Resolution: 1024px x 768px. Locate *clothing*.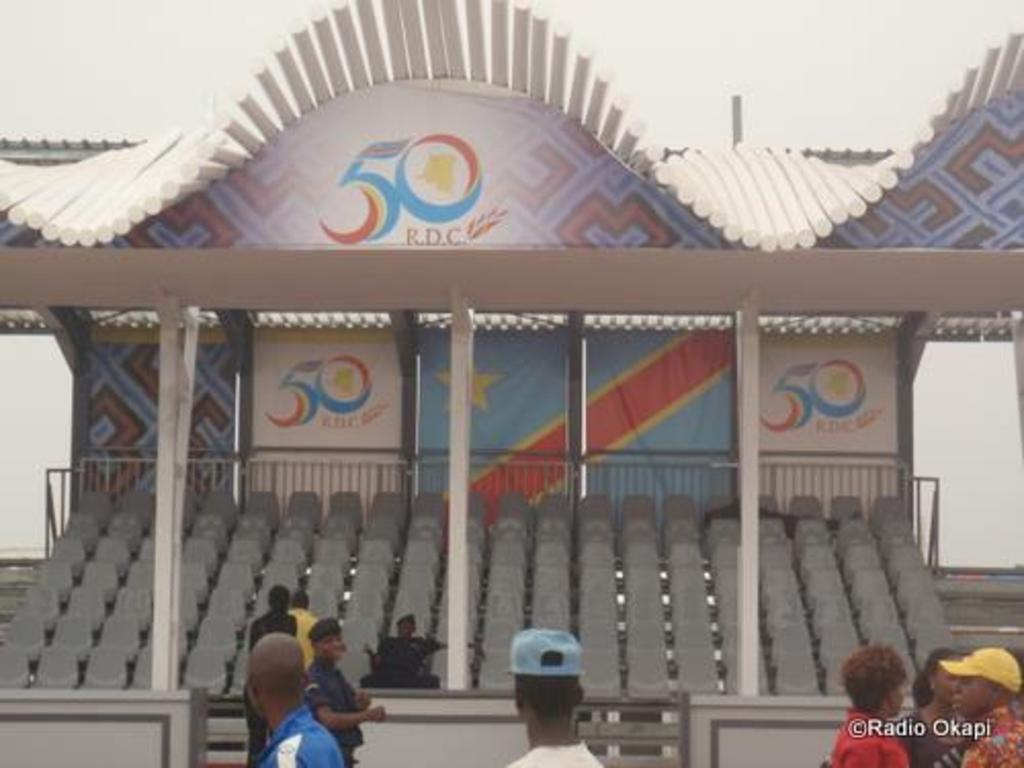
x1=252 y1=702 x2=344 y2=766.
